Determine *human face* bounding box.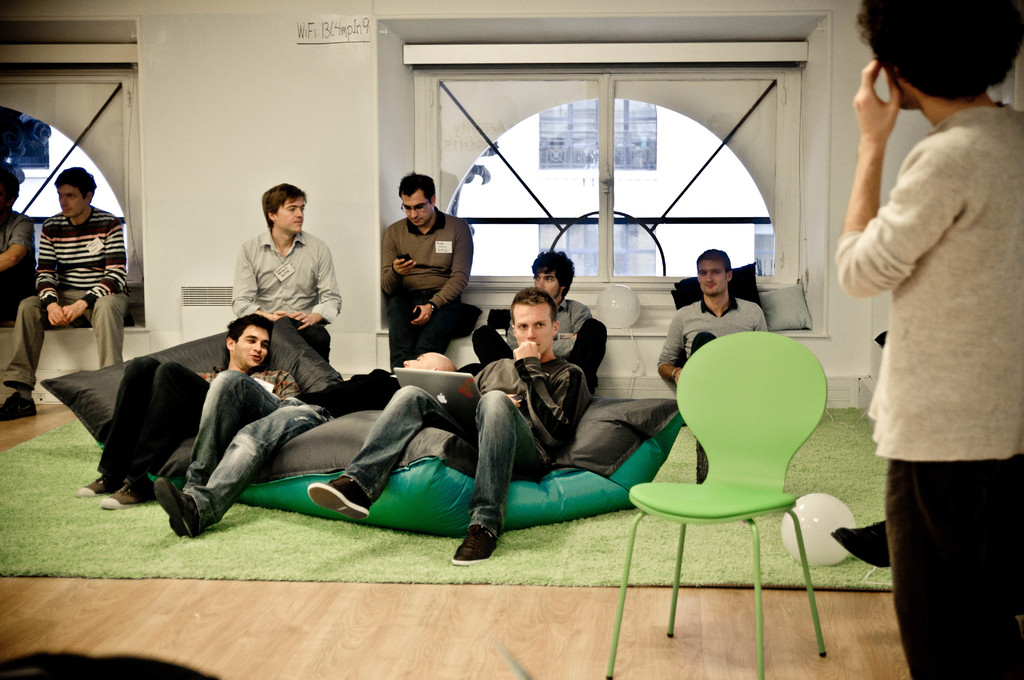
Determined: pyautogui.locateOnScreen(238, 323, 269, 369).
